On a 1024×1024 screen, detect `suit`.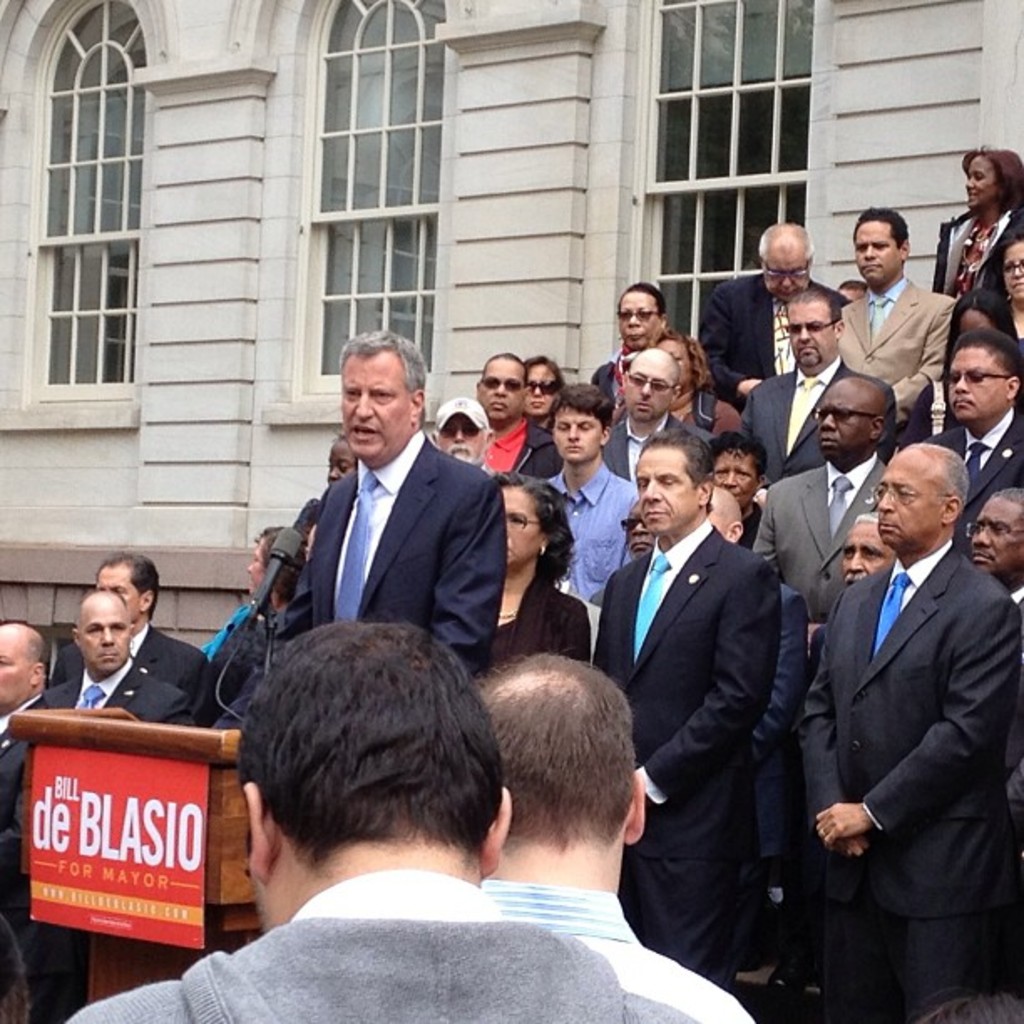
box(730, 591, 810, 925).
